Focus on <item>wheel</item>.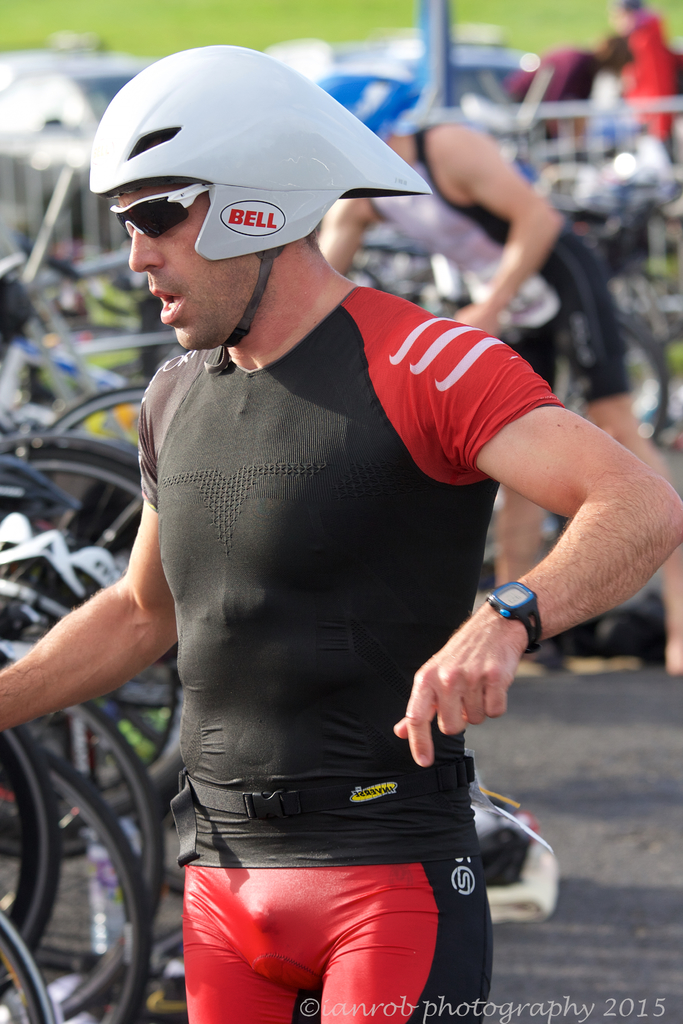
Focused at box=[0, 910, 57, 1023].
